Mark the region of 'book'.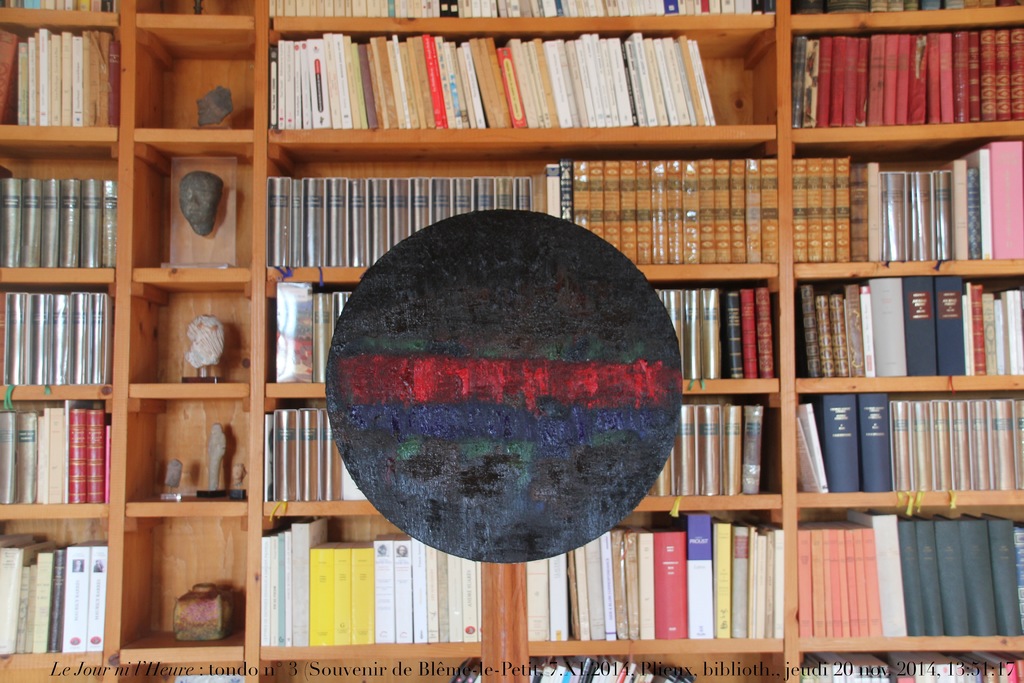
Region: [719, 395, 742, 497].
